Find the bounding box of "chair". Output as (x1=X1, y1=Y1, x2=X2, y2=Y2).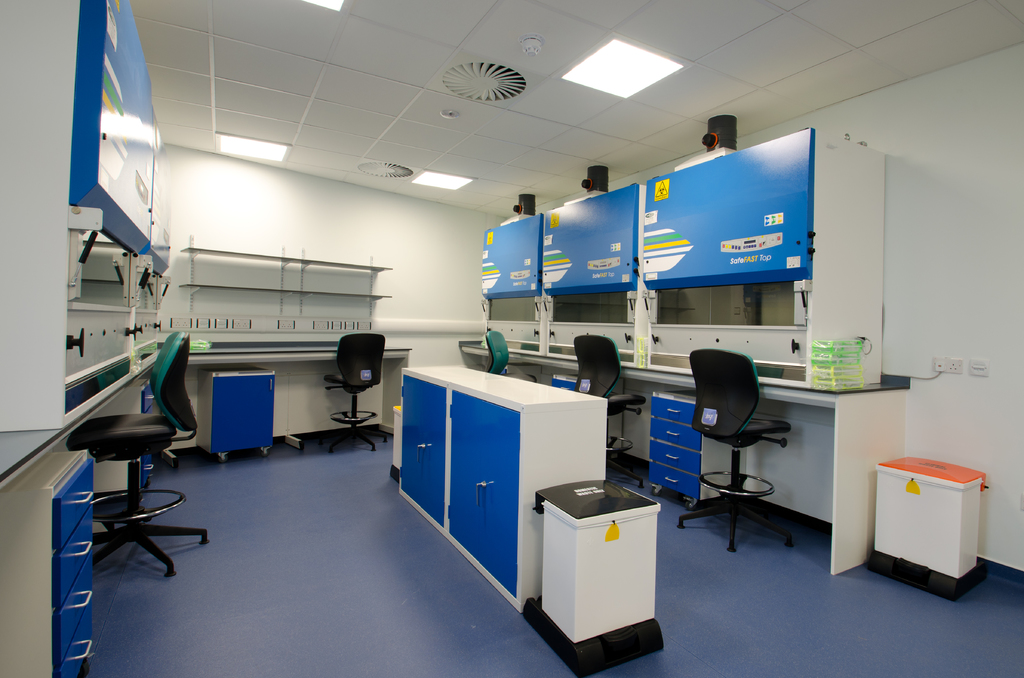
(x1=60, y1=339, x2=209, y2=577).
